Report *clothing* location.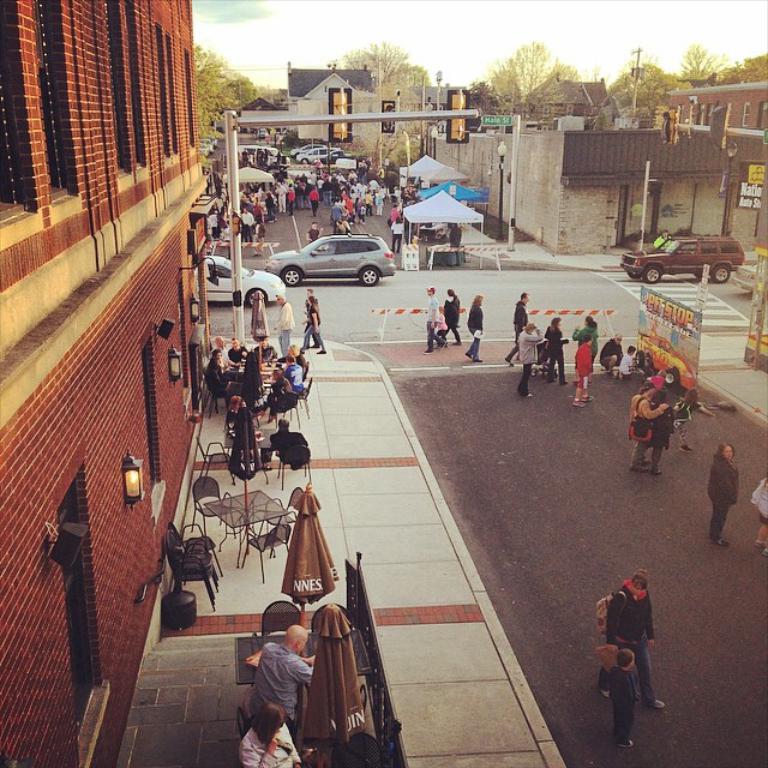
Report: crop(510, 300, 529, 354).
